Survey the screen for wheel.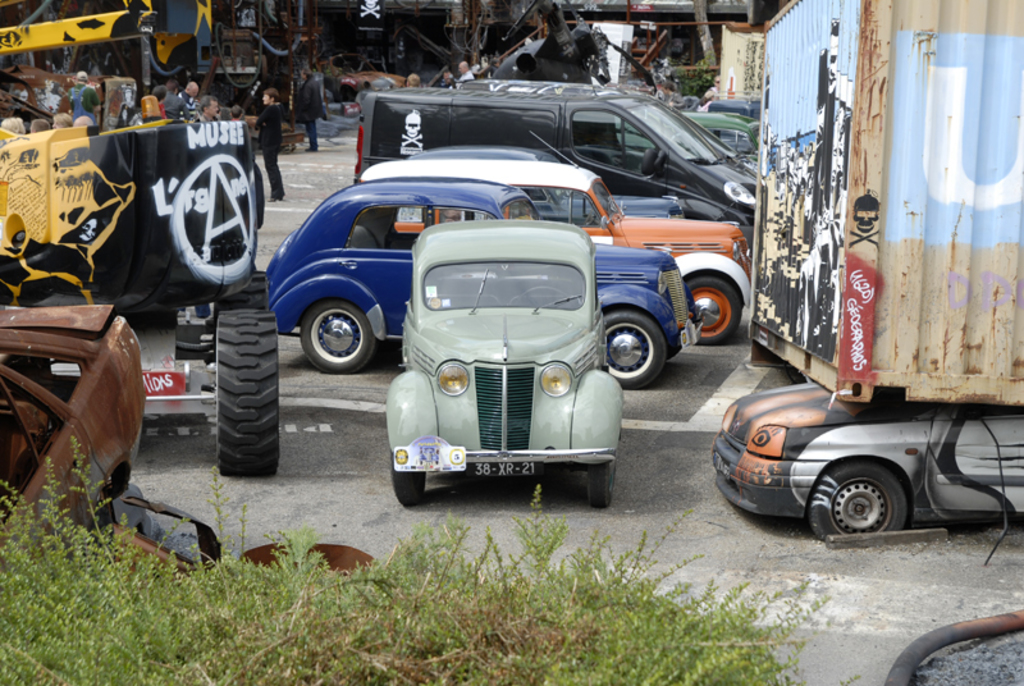
Survey found: pyautogui.locateOnScreen(293, 293, 380, 378).
